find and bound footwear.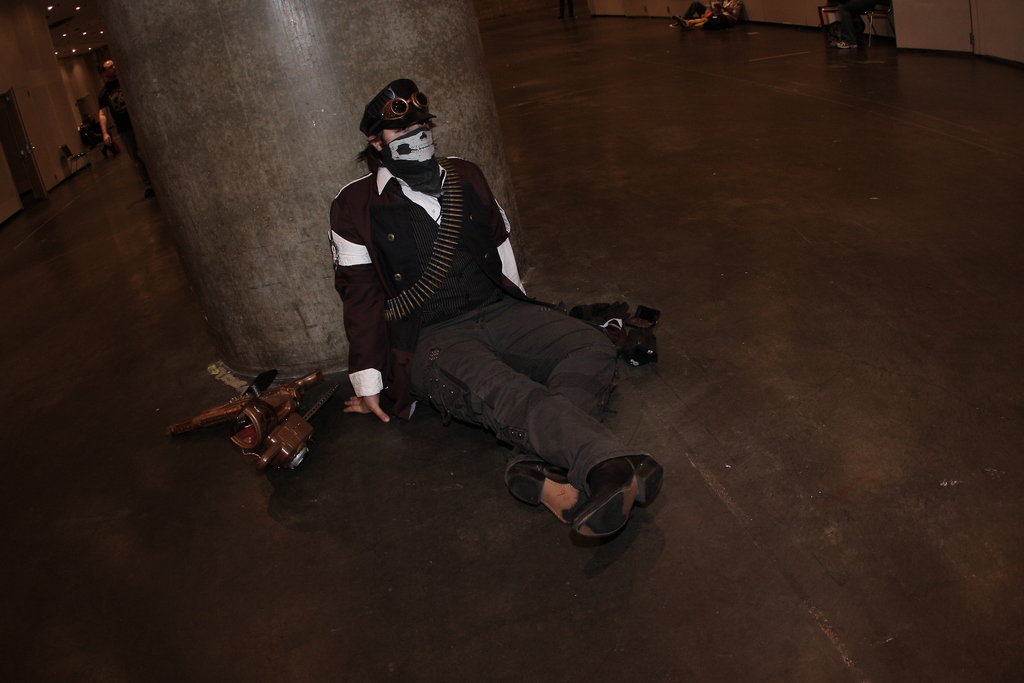
Bound: left=676, top=15, right=687, bottom=28.
